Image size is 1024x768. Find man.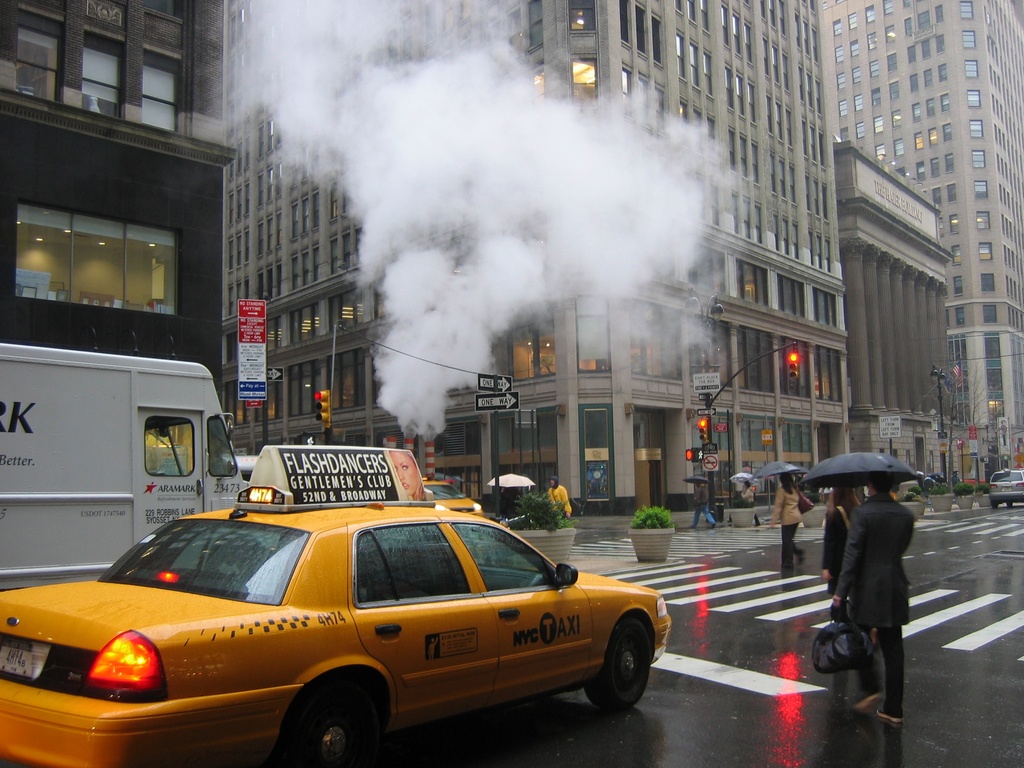
(x1=815, y1=474, x2=926, y2=718).
